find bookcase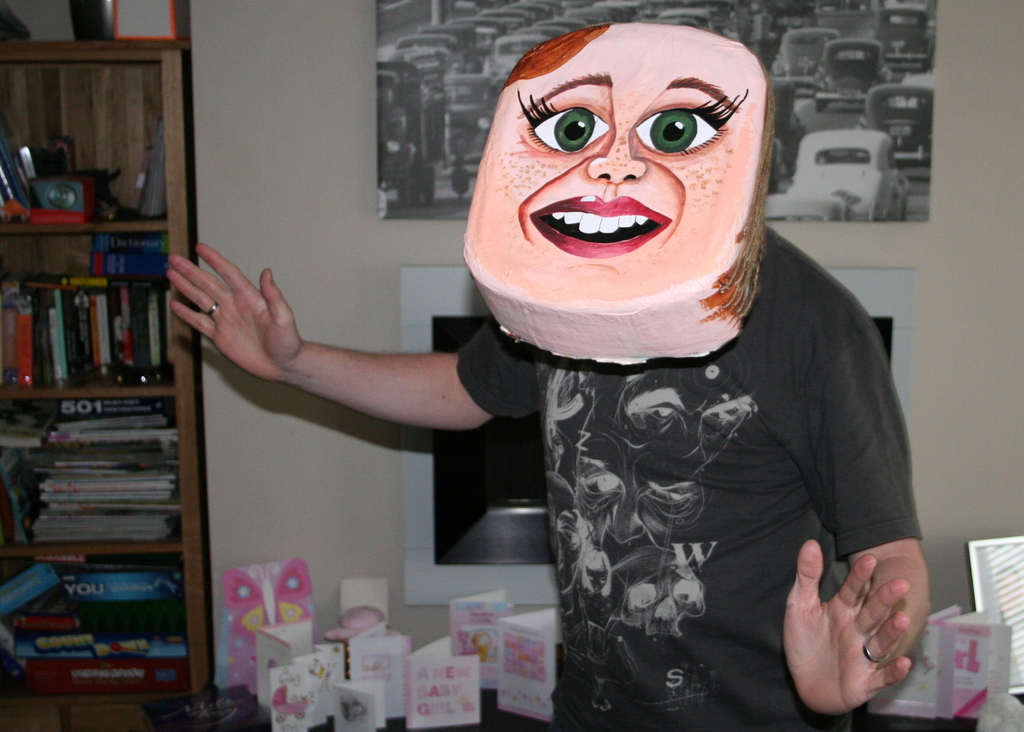
0, 37, 190, 731
